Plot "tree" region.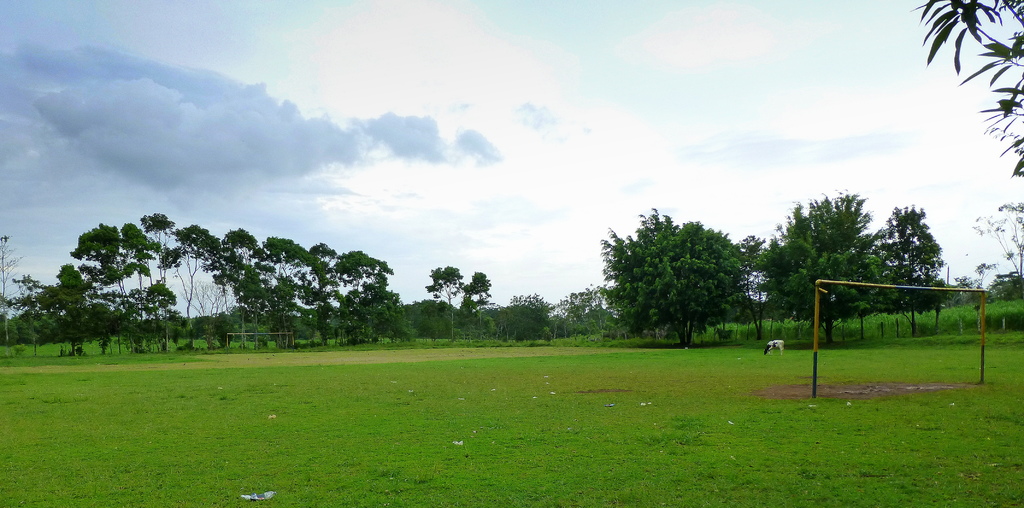
Plotted at bbox=(458, 274, 488, 337).
